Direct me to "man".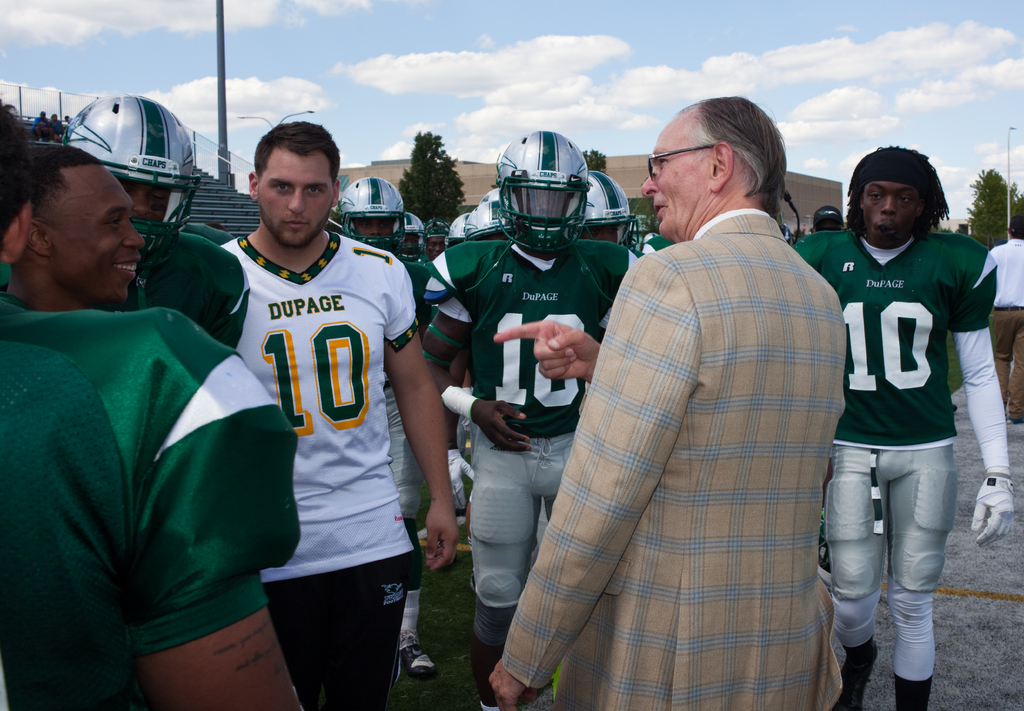
Direction: pyautogui.locateOnScreen(340, 177, 414, 253).
